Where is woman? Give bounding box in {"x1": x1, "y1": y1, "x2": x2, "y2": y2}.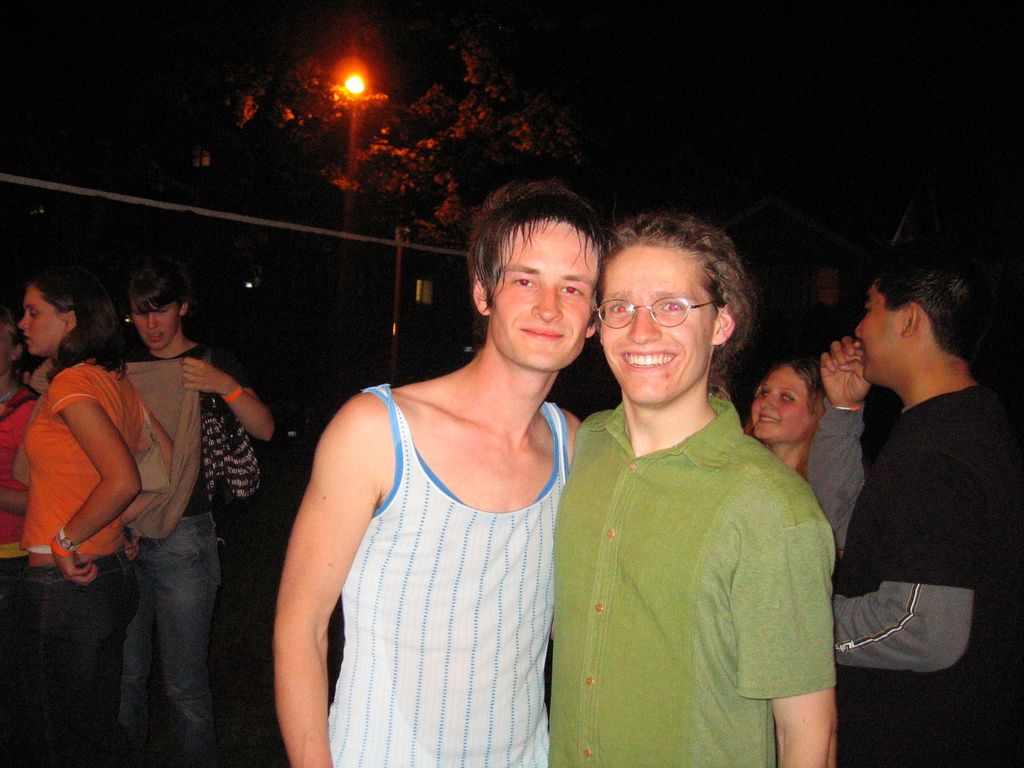
{"x1": 742, "y1": 362, "x2": 822, "y2": 493}.
